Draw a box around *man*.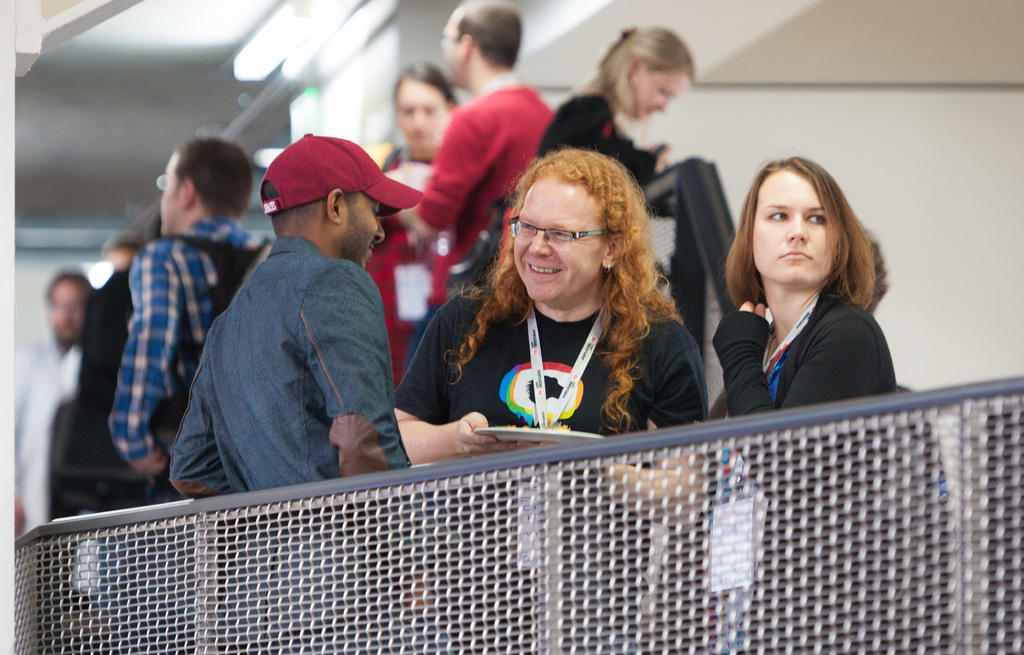
<region>108, 136, 275, 504</region>.
